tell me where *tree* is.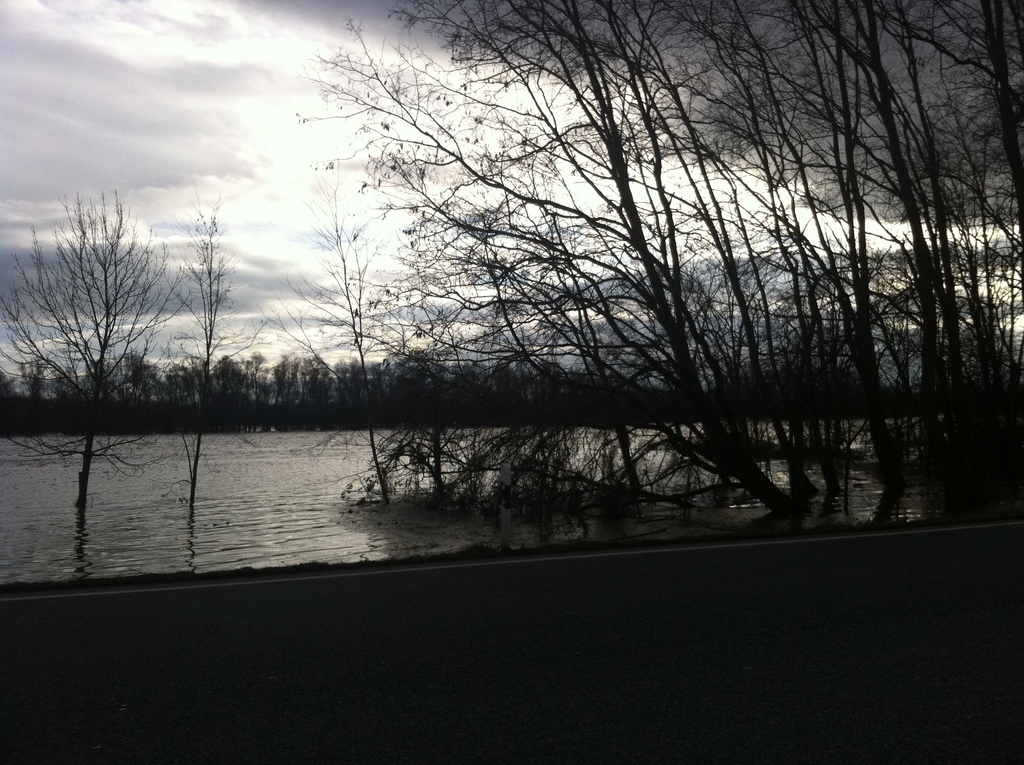
*tree* is at box(175, 208, 260, 556).
